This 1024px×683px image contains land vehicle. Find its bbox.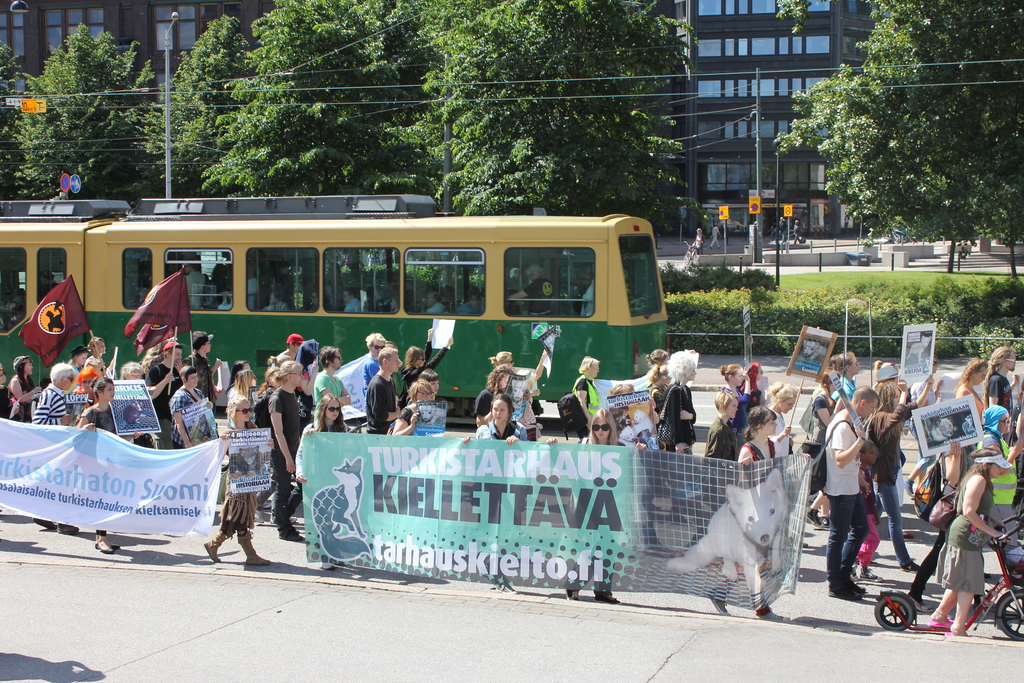
bbox(874, 514, 1023, 643).
